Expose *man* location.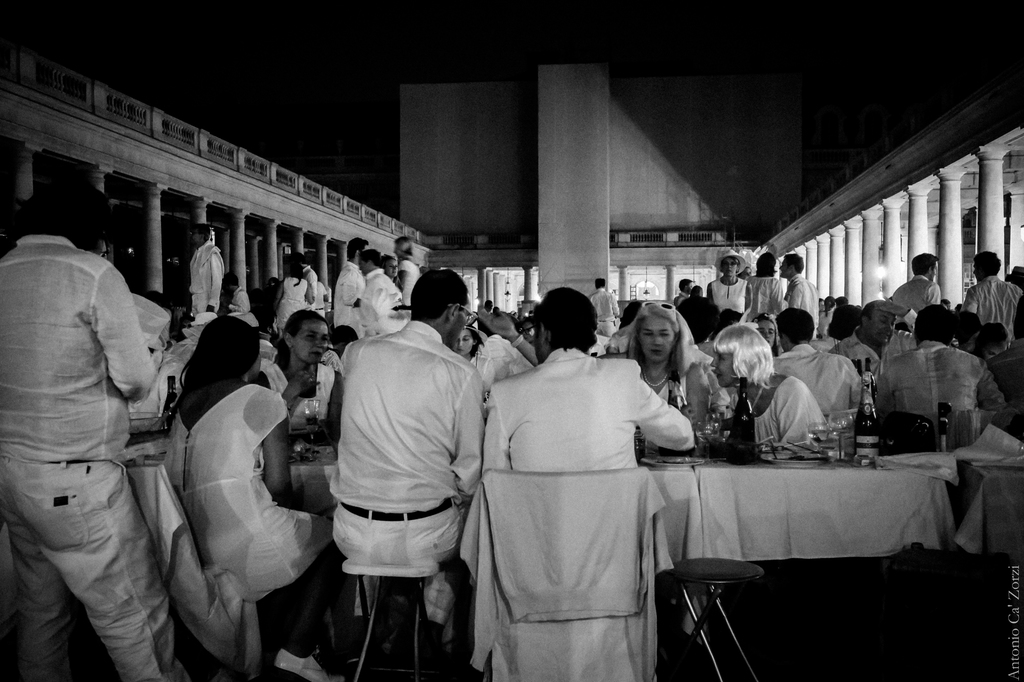
Exposed at 481:284:696:469.
